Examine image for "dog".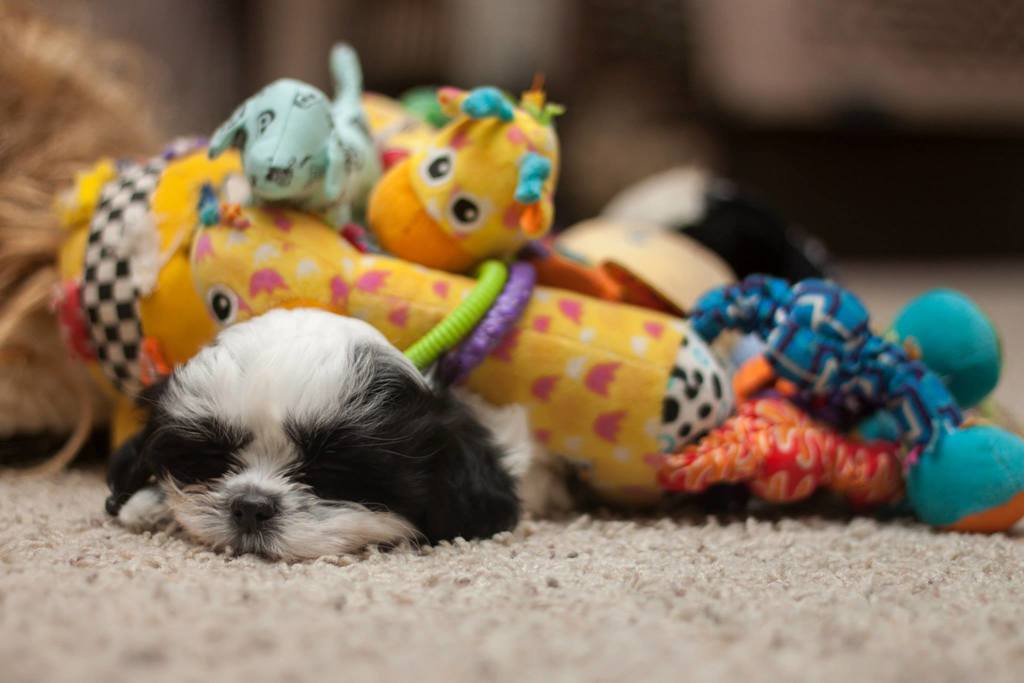
Examination result: rect(106, 305, 552, 562).
